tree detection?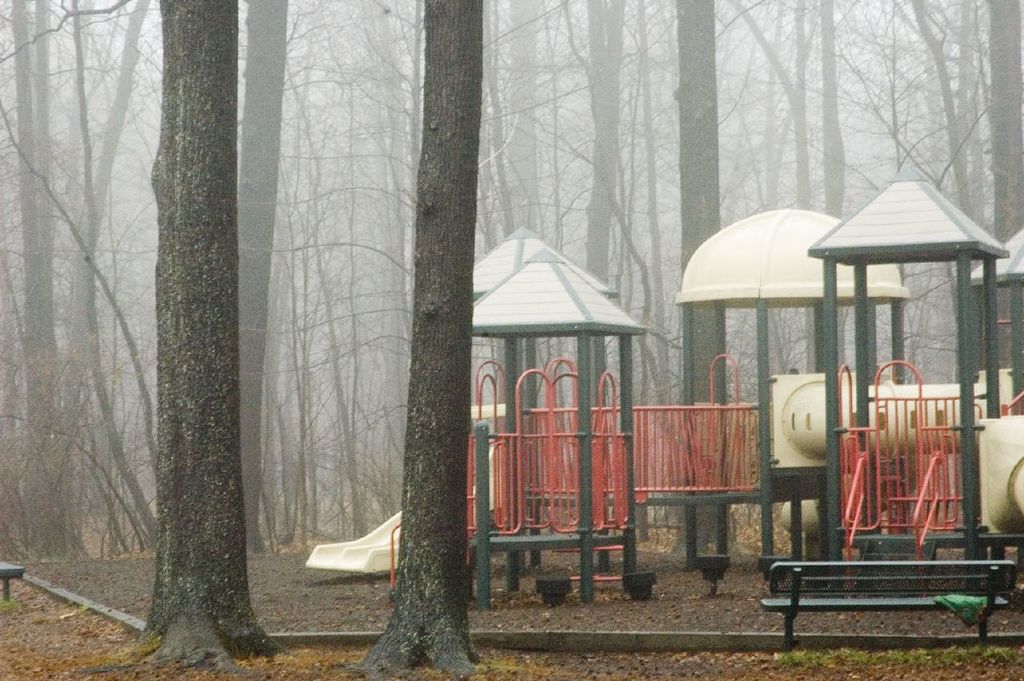
box(356, 0, 489, 675)
